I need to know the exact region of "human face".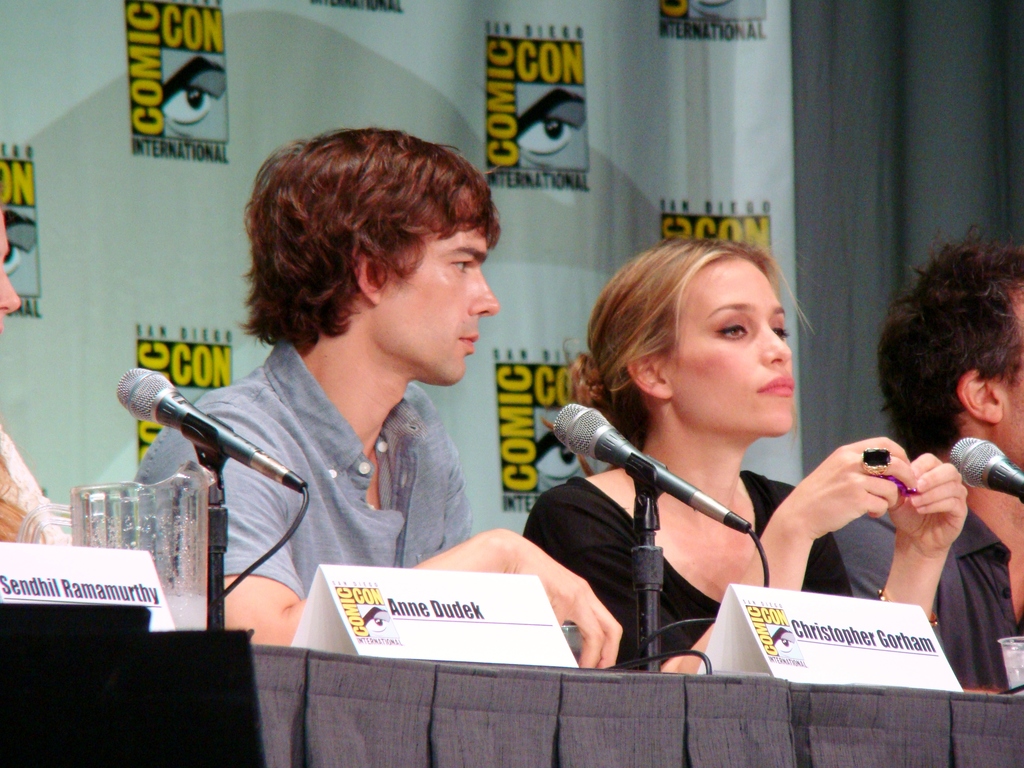
Region: {"left": 369, "top": 225, "right": 496, "bottom": 380}.
